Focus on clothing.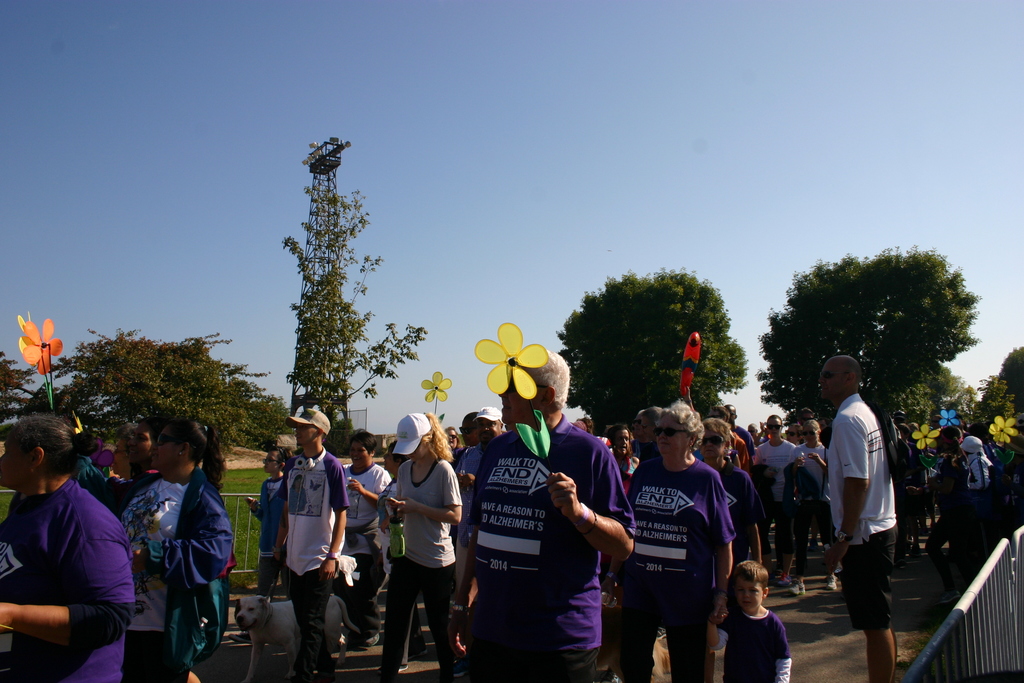
Focused at rect(738, 424, 762, 459).
